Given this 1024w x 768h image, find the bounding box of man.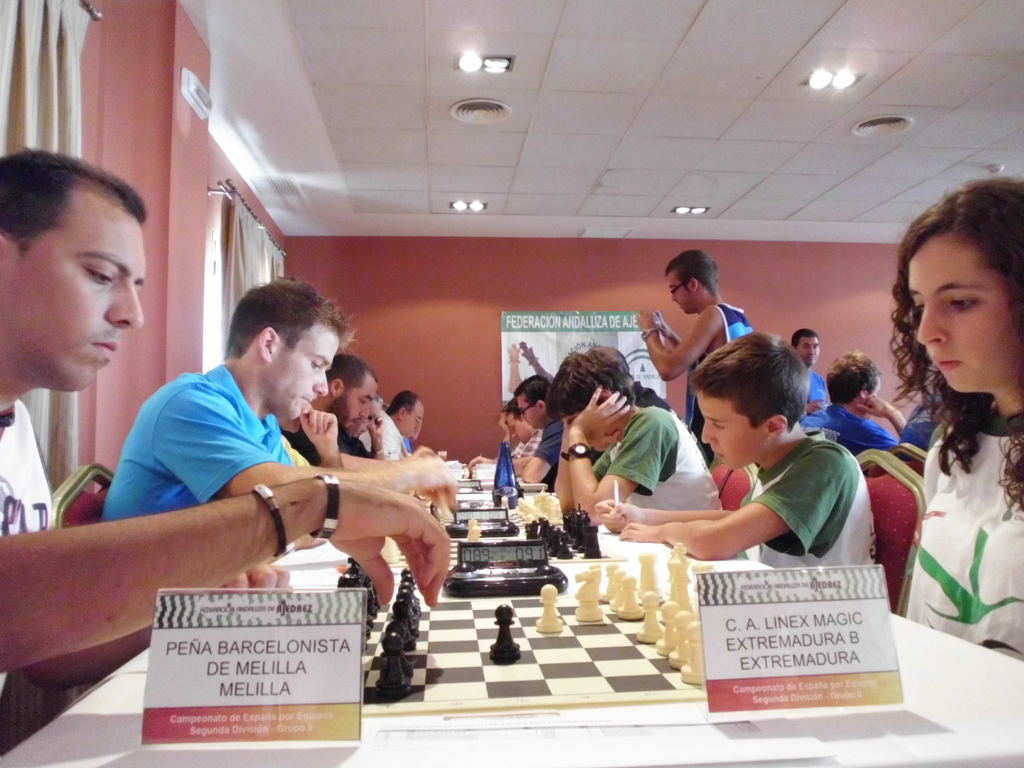
[x1=273, y1=358, x2=442, y2=468].
